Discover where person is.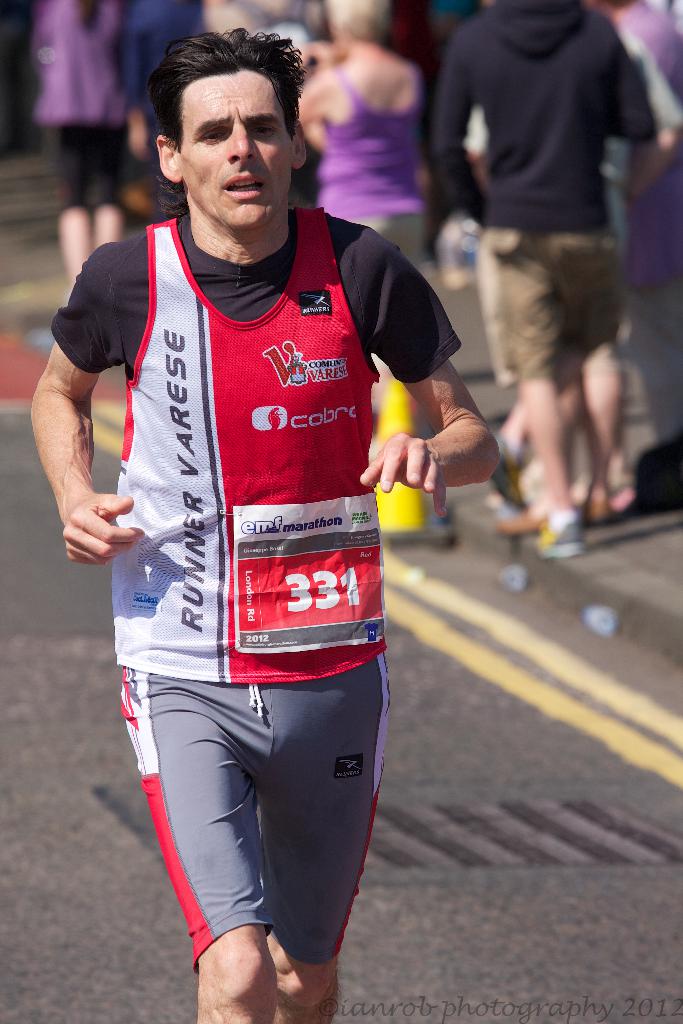
Discovered at [left=430, top=0, right=677, bottom=564].
